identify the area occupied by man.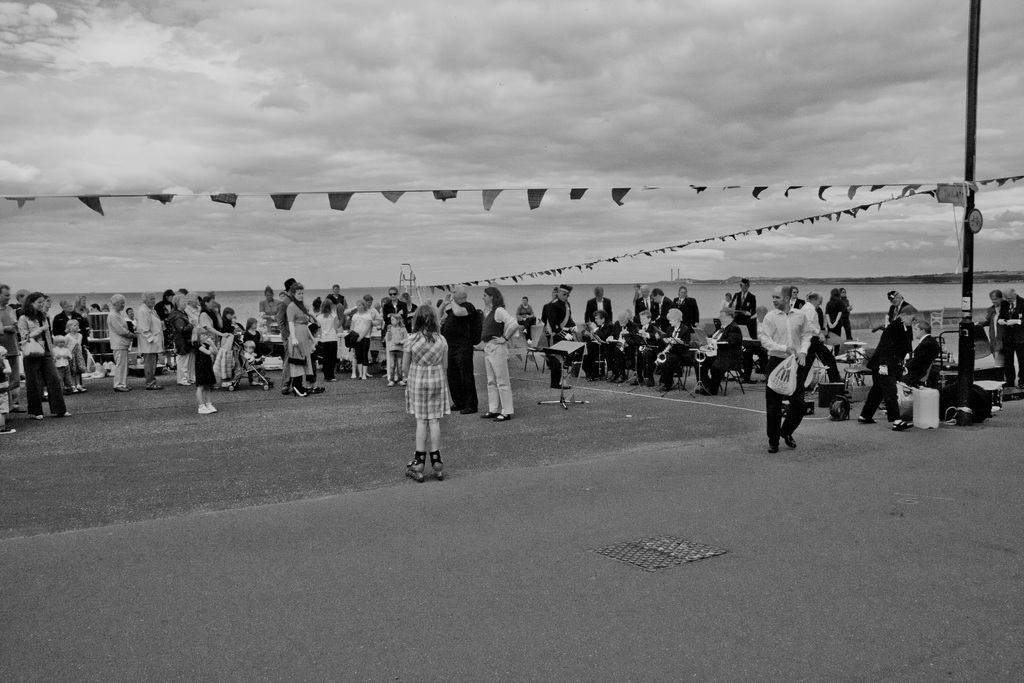
Area: (x1=0, y1=286, x2=23, y2=415).
